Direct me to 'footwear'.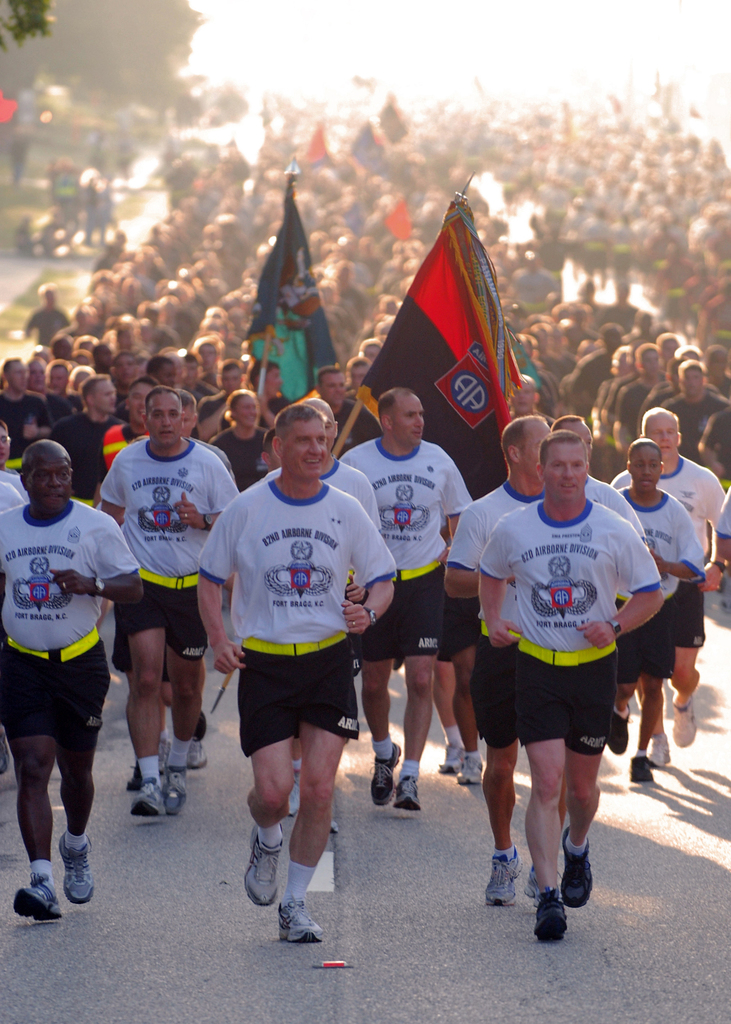
Direction: crop(183, 739, 209, 769).
